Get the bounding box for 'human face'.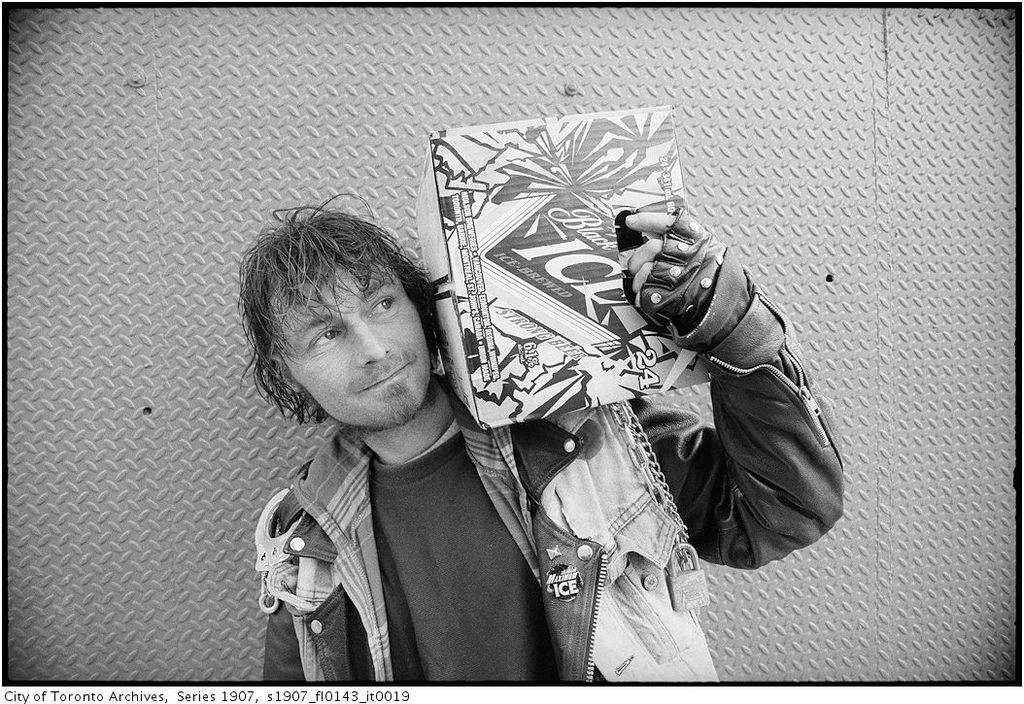
282 249 429 427.
